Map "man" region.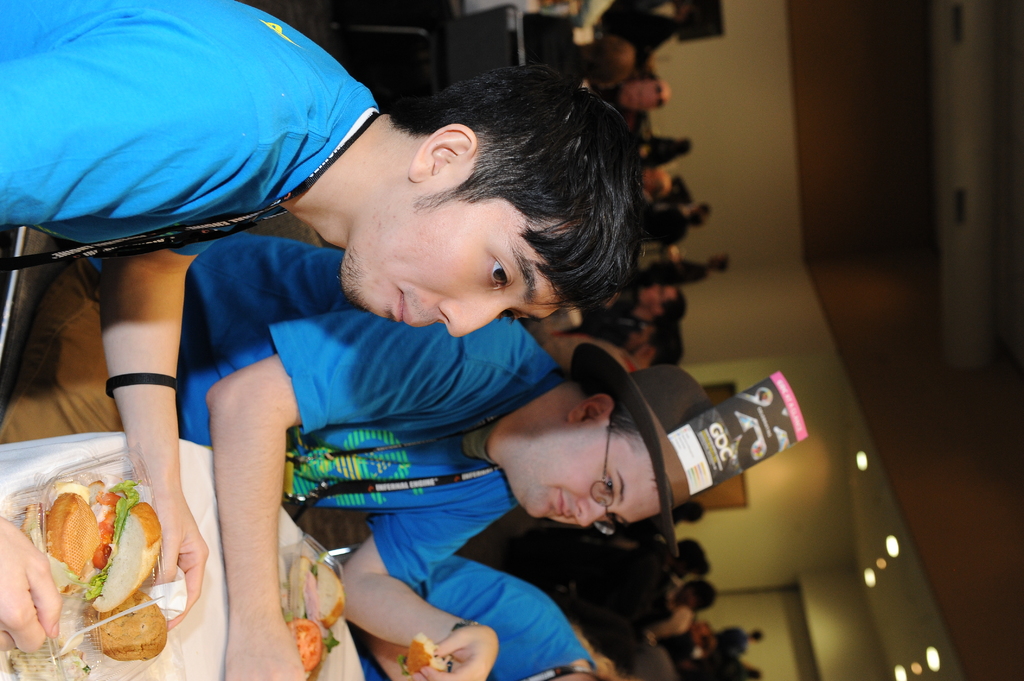
Mapped to {"x1": 658, "y1": 577, "x2": 710, "y2": 623}.
